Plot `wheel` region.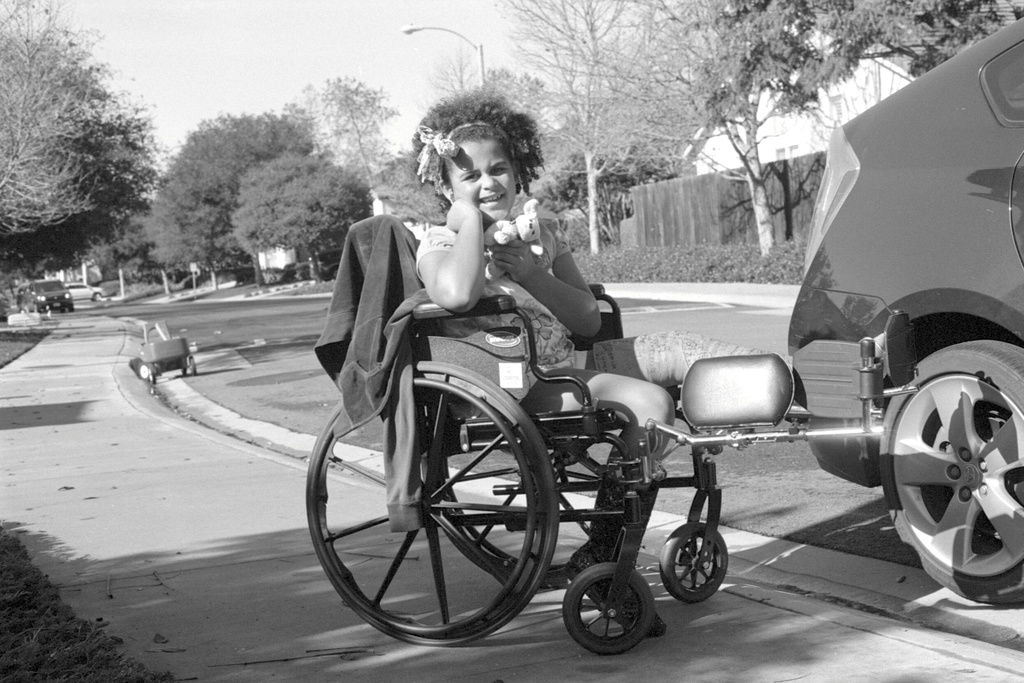
Plotted at [905,353,1023,609].
